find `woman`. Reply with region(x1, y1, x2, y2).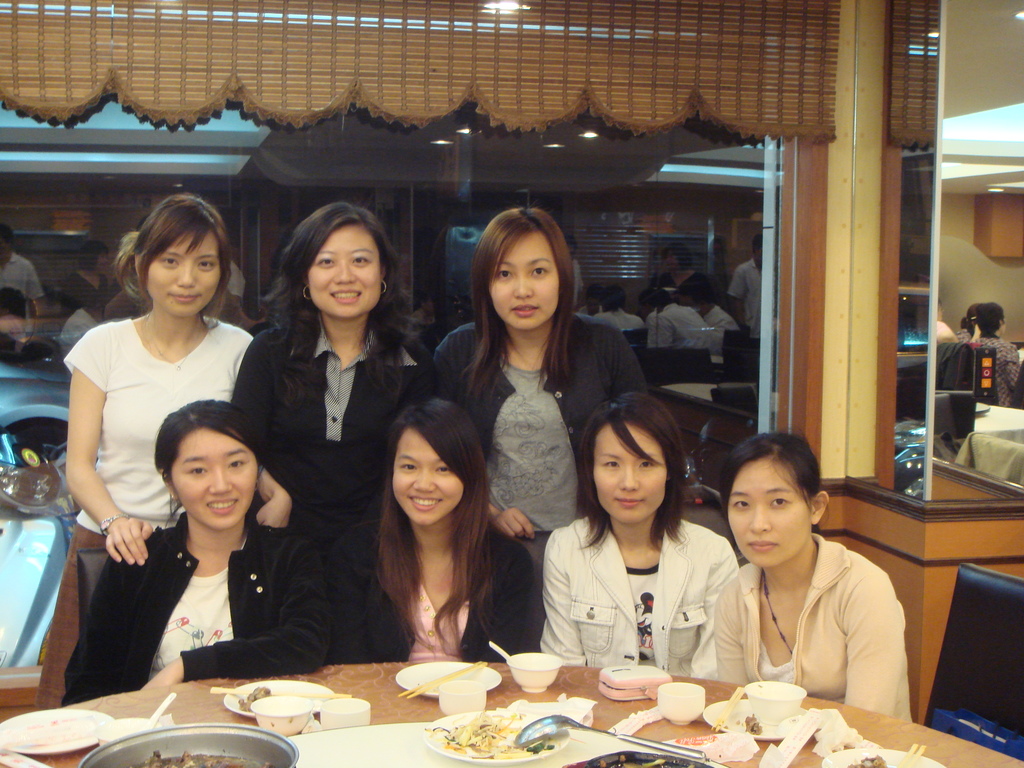
region(430, 210, 644, 540).
